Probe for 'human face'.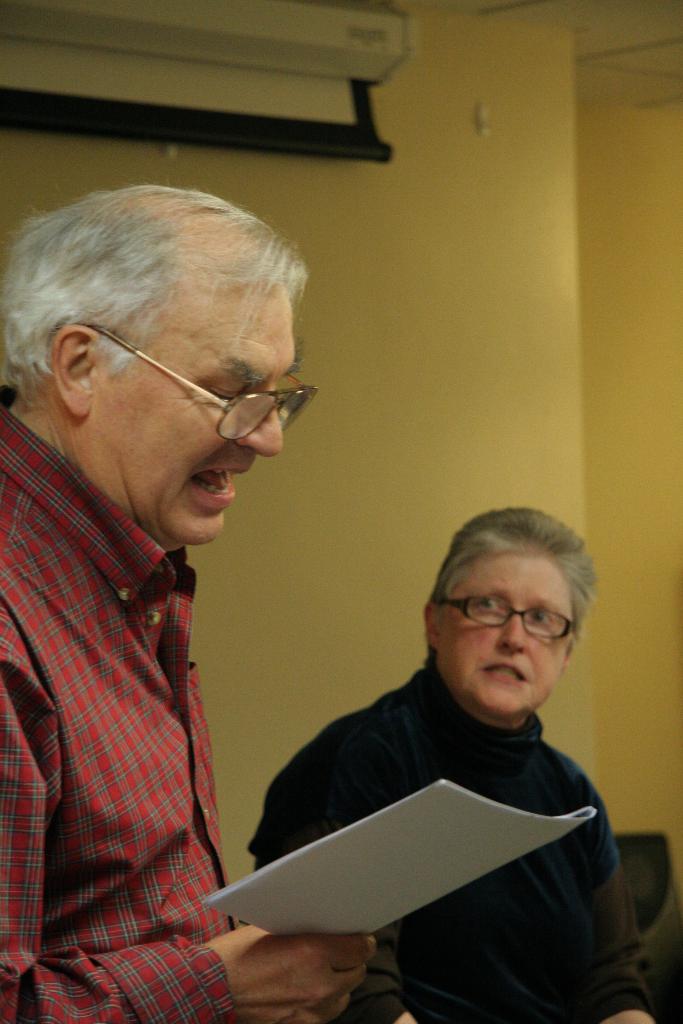
Probe result: rect(440, 556, 577, 713).
